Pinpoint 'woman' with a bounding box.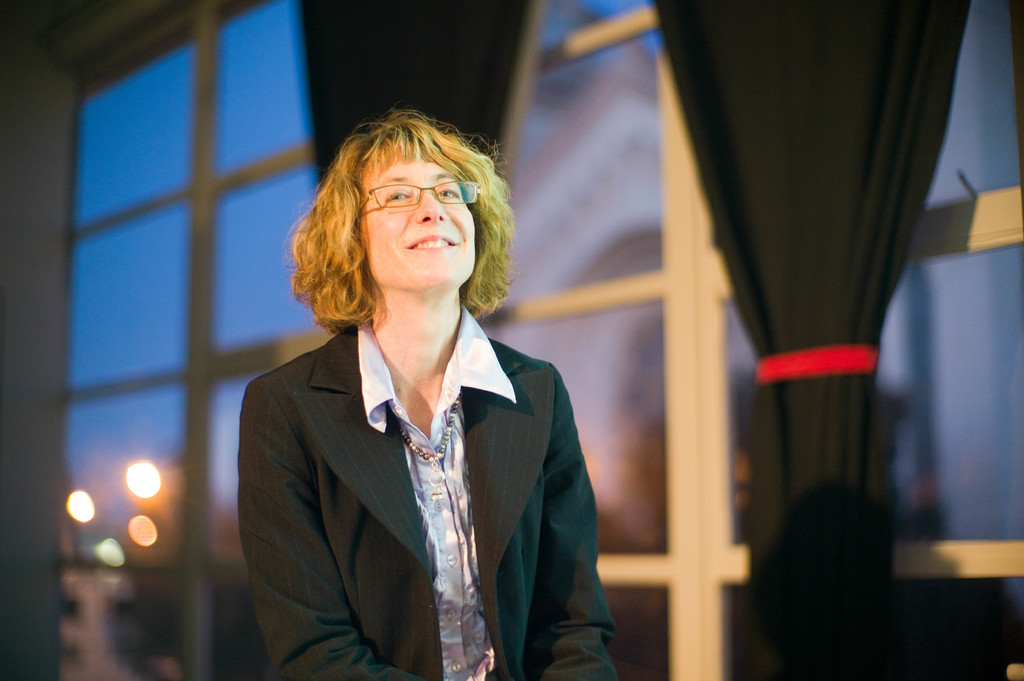
bbox=[236, 126, 615, 676].
